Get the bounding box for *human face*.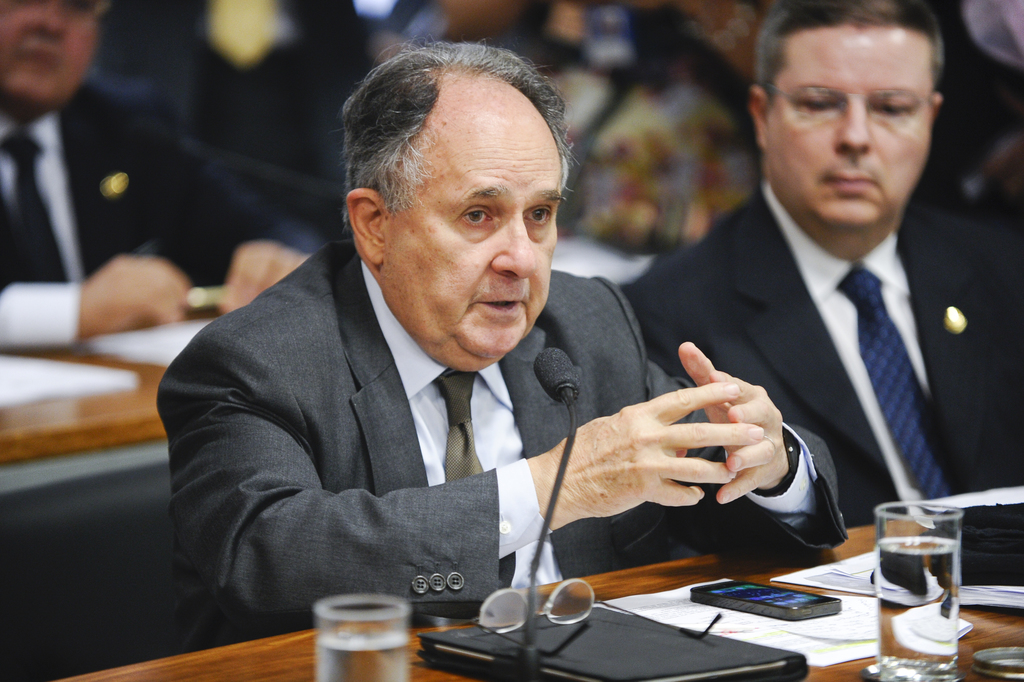
<region>0, 0, 99, 117</region>.
